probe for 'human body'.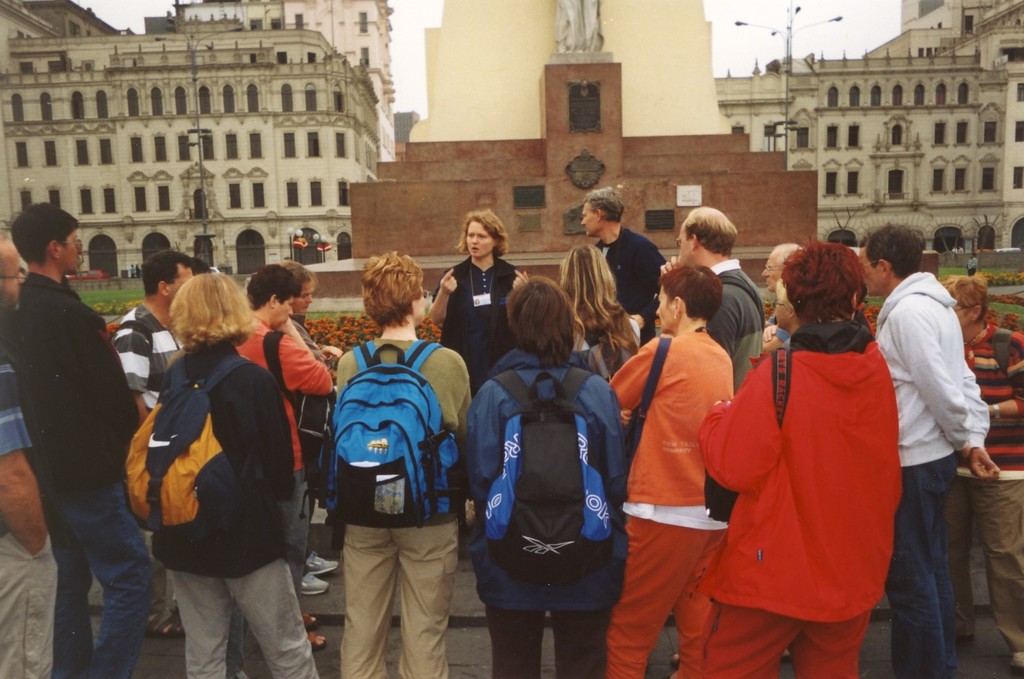
Probe result: pyautogui.locateOnScreen(760, 243, 800, 349).
